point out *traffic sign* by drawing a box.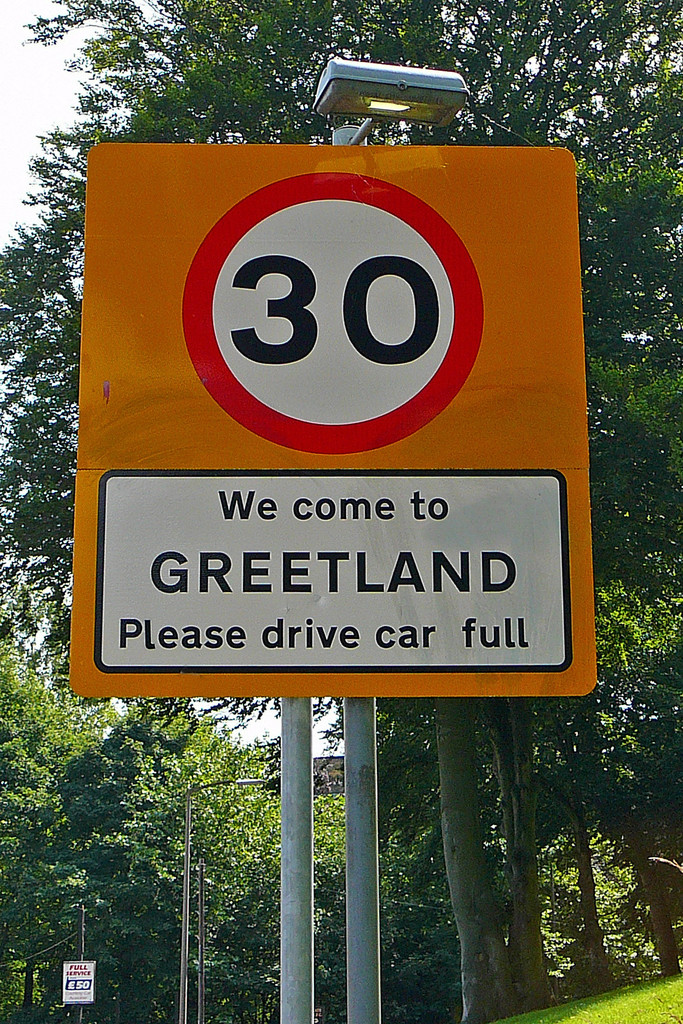
bbox=(74, 143, 598, 698).
